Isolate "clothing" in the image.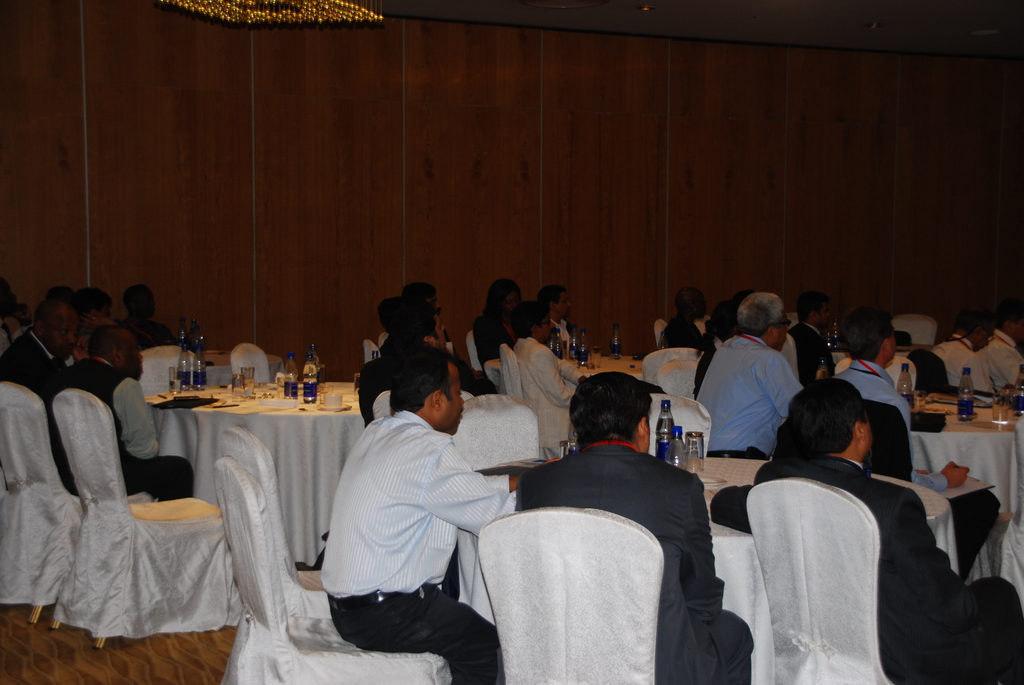
Isolated region: bbox=(316, 377, 495, 670).
